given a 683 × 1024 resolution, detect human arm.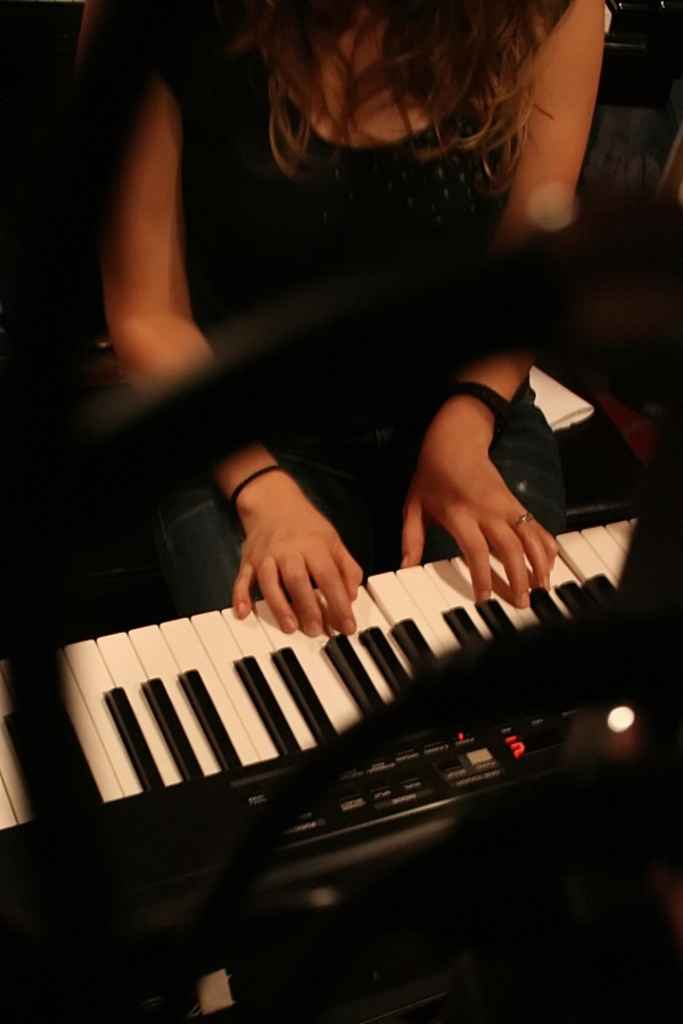
(389, 0, 584, 614).
